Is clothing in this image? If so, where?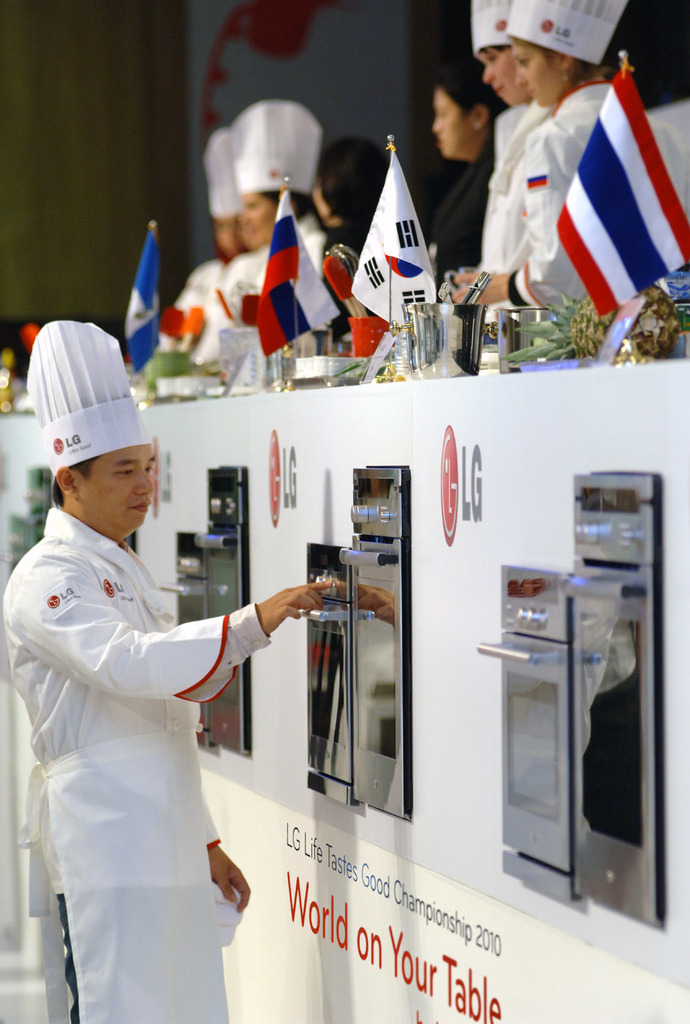
Yes, at 485/92/534/276.
